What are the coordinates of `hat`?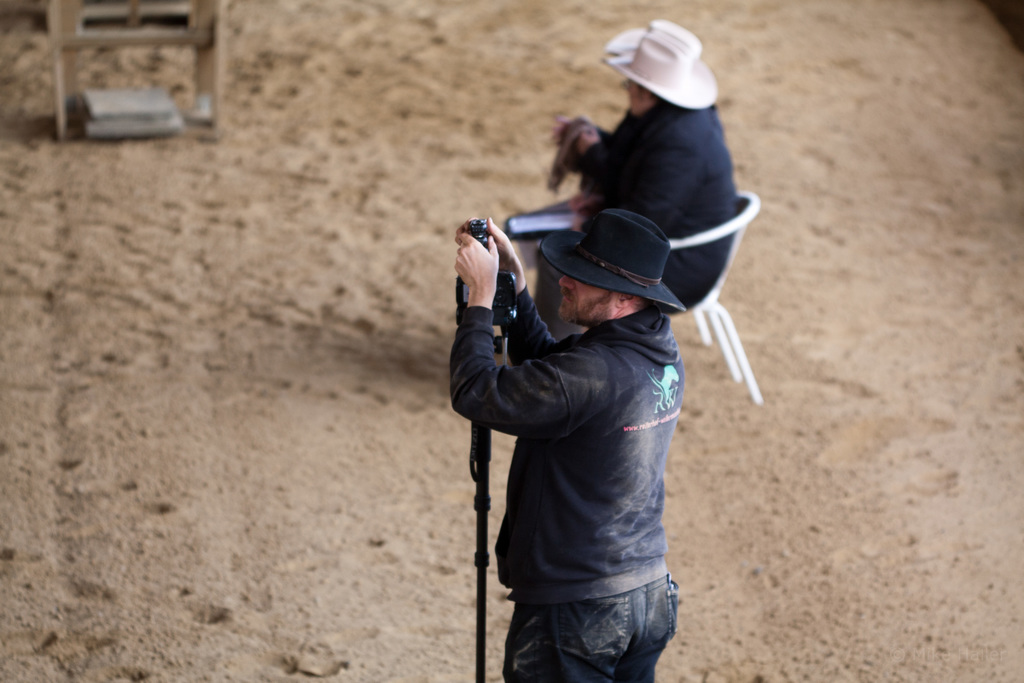
536,209,689,311.
